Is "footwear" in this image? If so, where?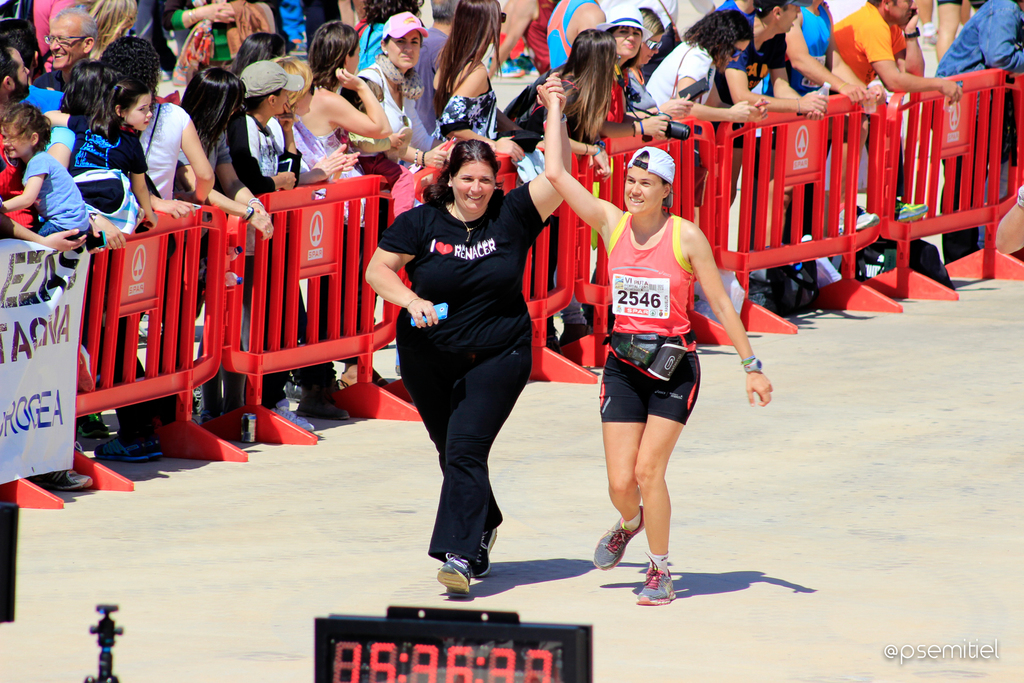
Yes, at (31,467,95,490).
